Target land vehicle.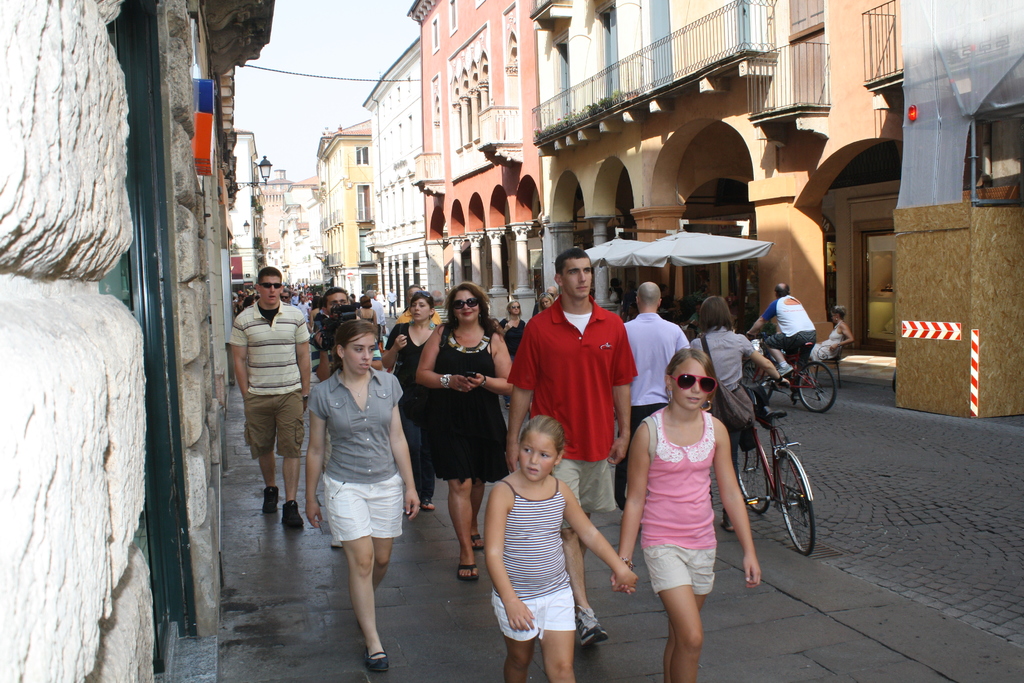
Target region: (left=742, top=336, right=836, bottom=415).
